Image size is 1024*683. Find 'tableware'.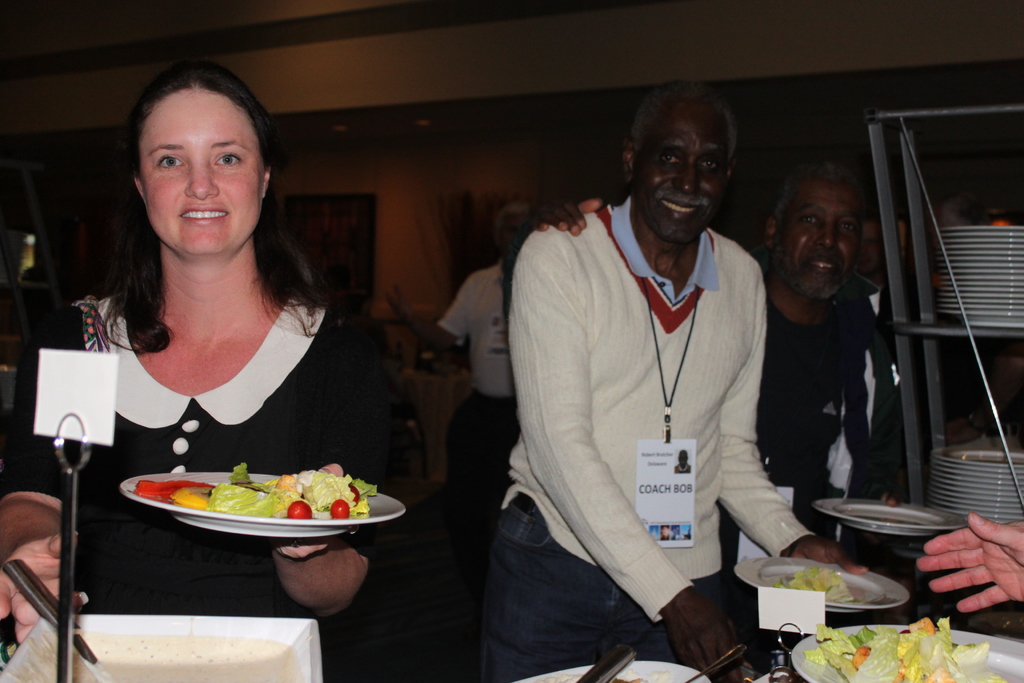
790,613,1023,679.
